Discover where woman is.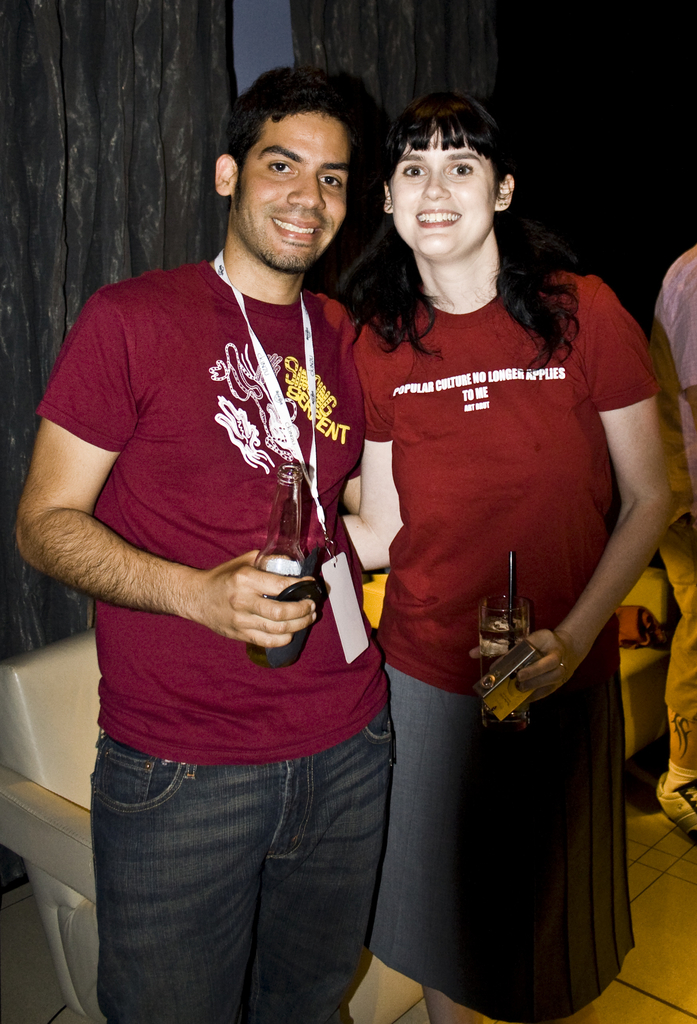
Discovered at rect(301, 109, 659, 1012).
